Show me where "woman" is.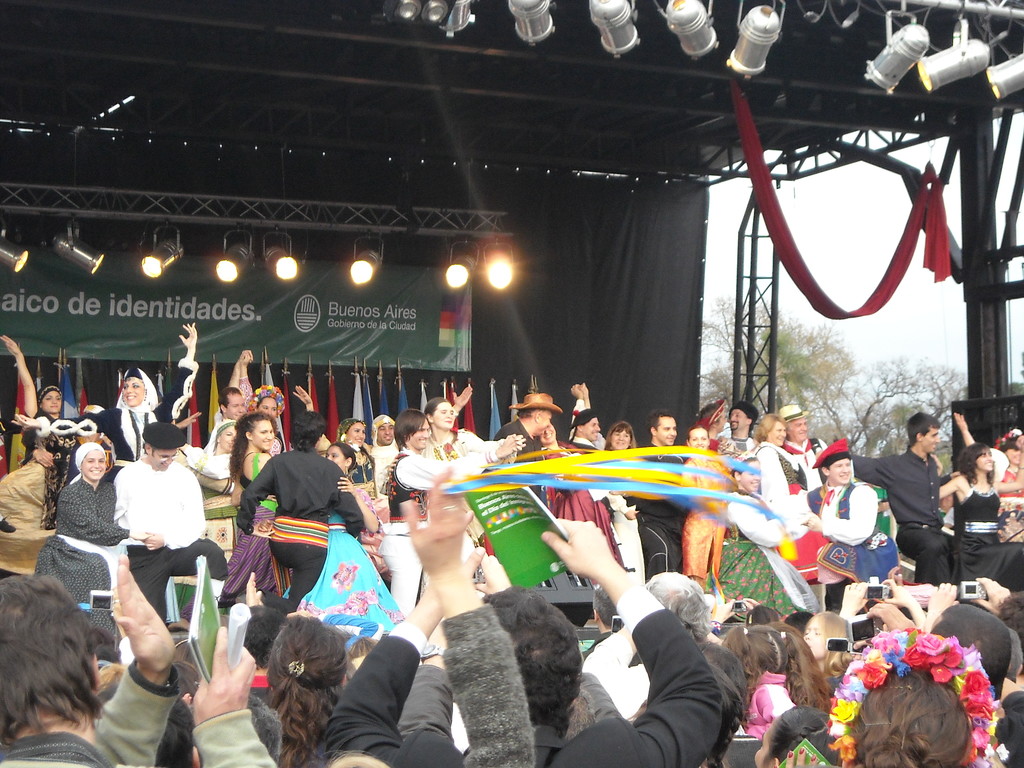
"woman" is at bbox=[383, 394, 524, 537].
